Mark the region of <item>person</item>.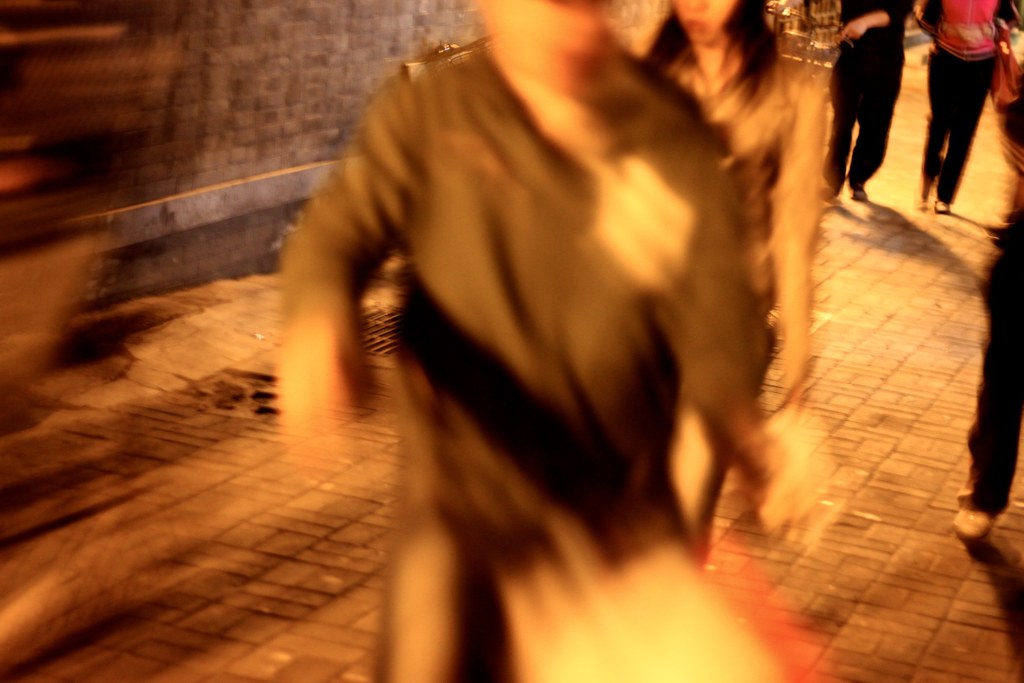
Region: locate(941, 28, 1023, 555).
